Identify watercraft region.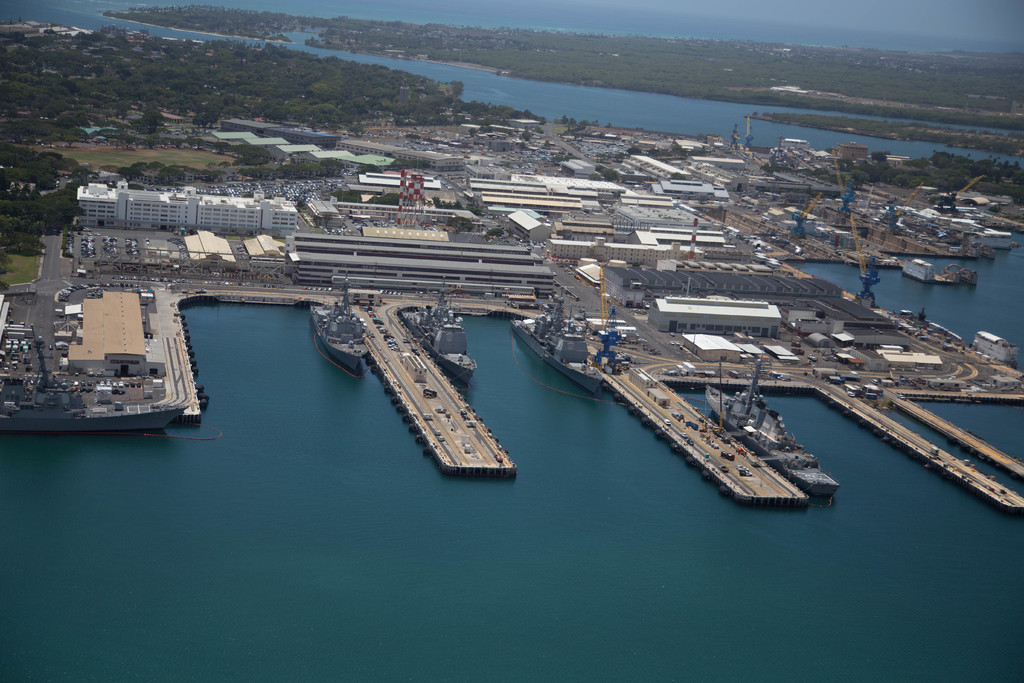
Region: (left=511, top=297, right=602, bottom=398).
